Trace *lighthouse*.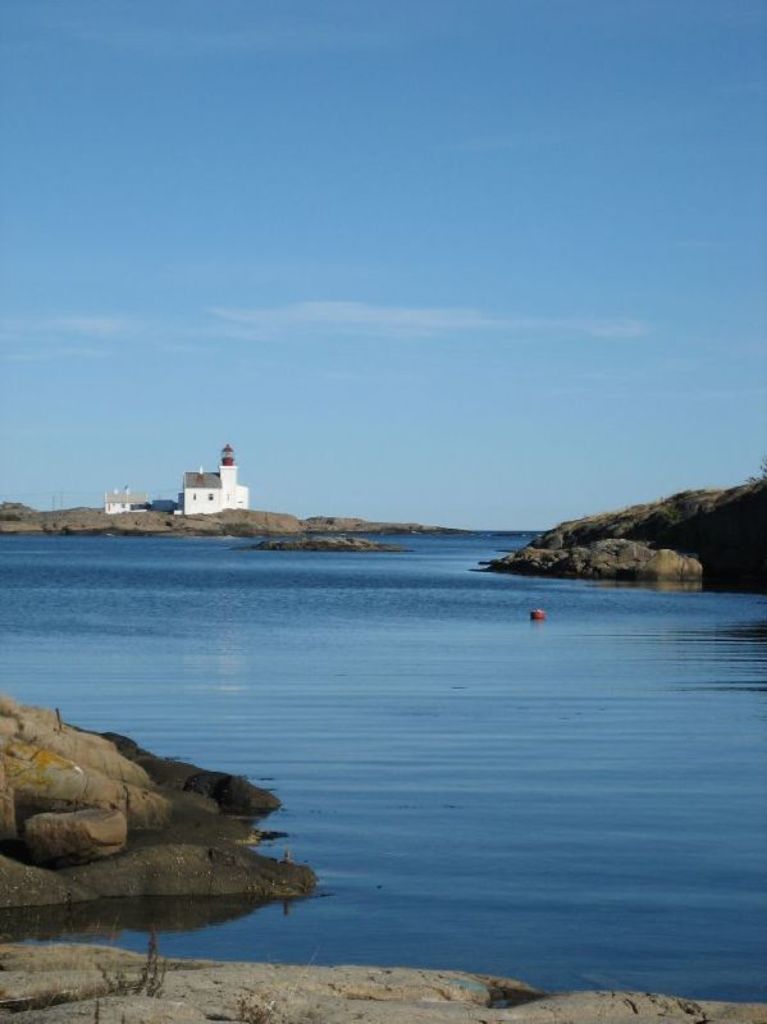
Traced to box(169, 438, 261, 521).
